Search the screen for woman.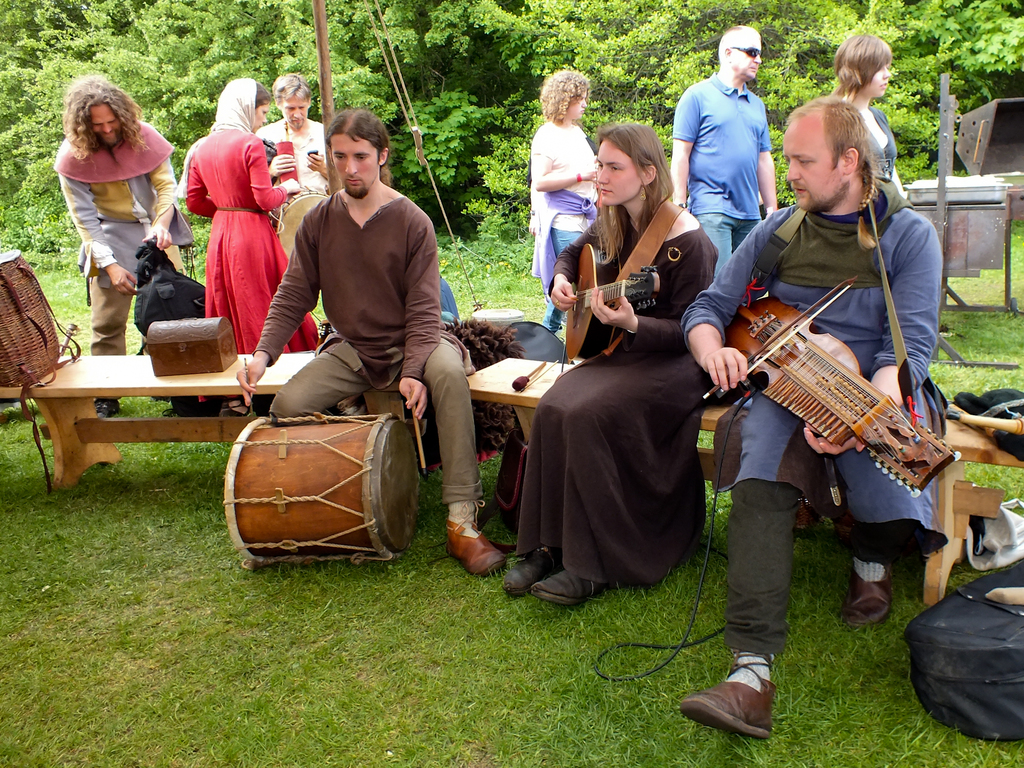
Found at bbox=[188, 74, 314, 414].
